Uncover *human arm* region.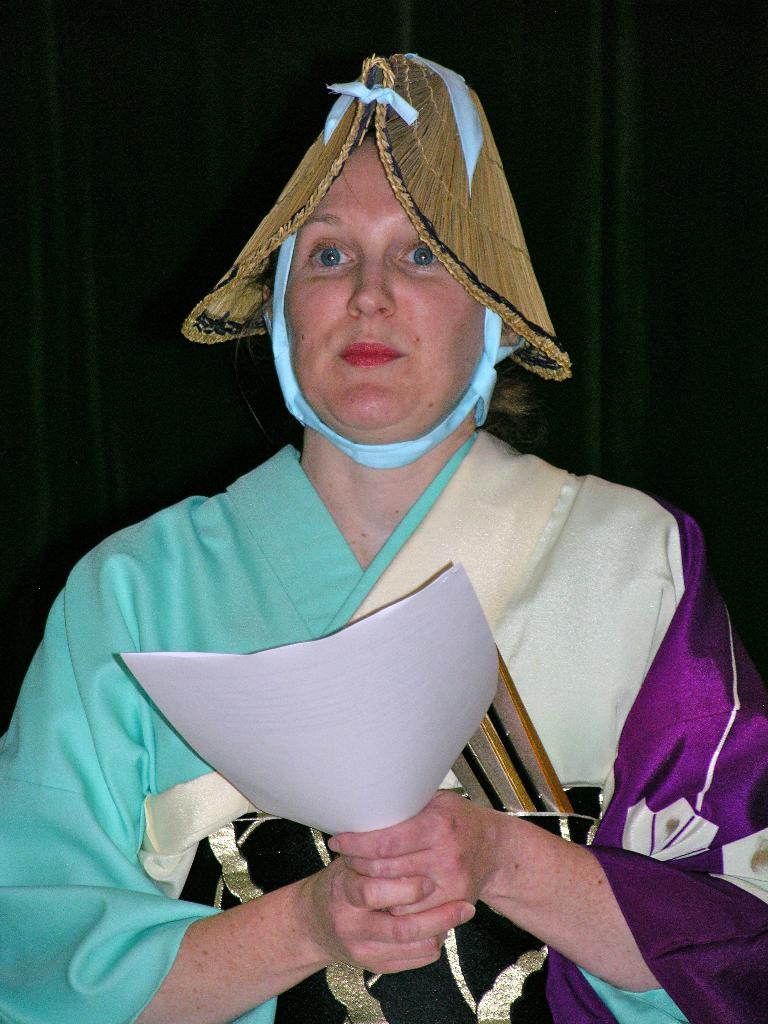
Uncovered: bbox=[0, 569, 483, 1023].
